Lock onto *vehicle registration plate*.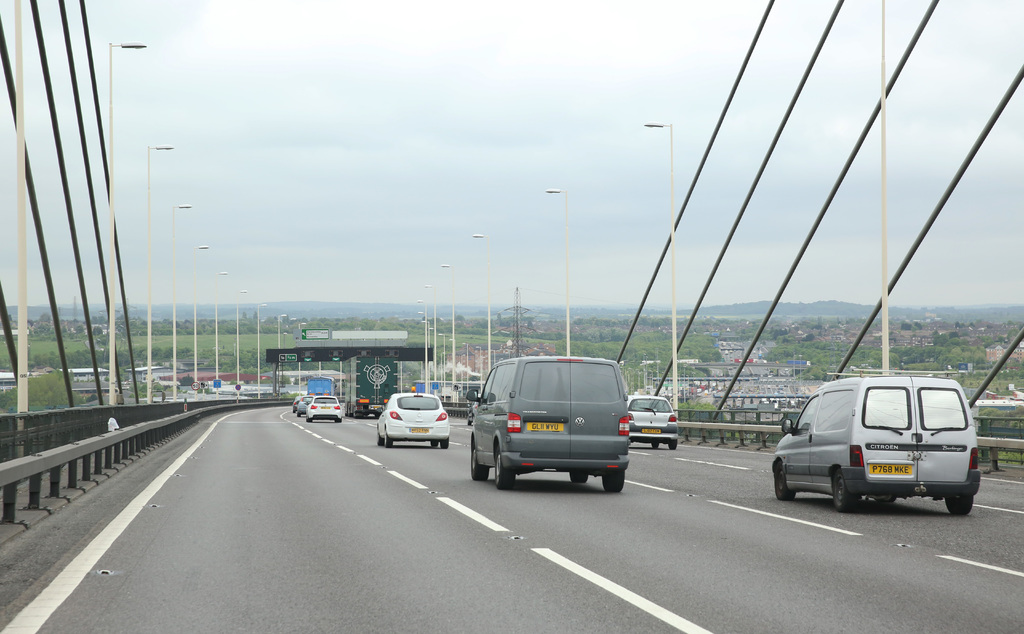
Locked: [868, 463, 911, 475].
